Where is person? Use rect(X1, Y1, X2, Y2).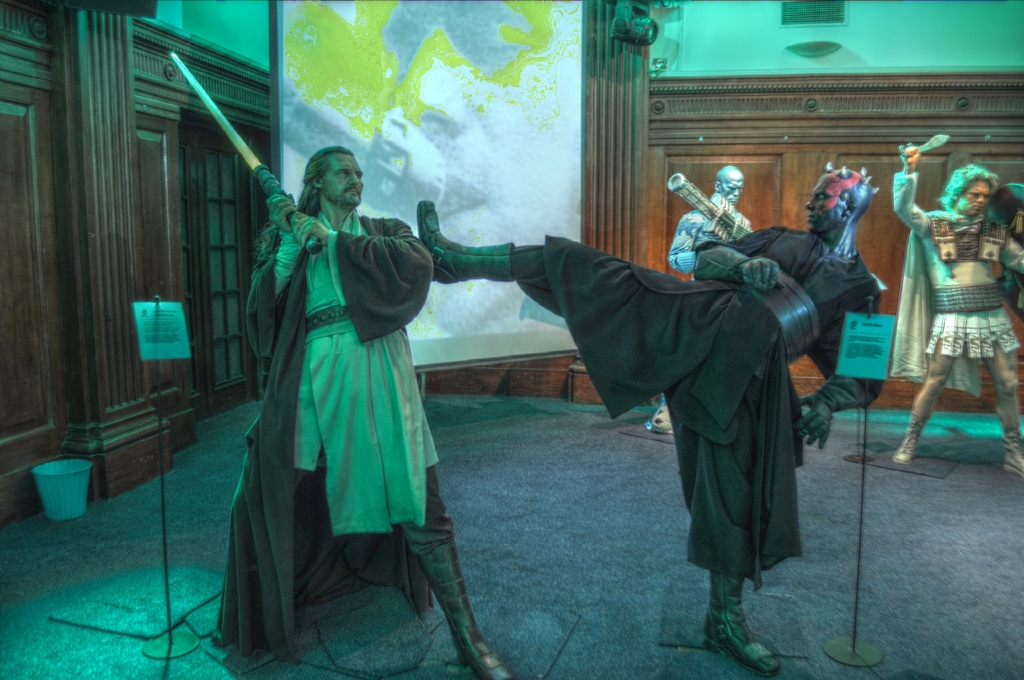
rect(218, 146, 513, 679).
